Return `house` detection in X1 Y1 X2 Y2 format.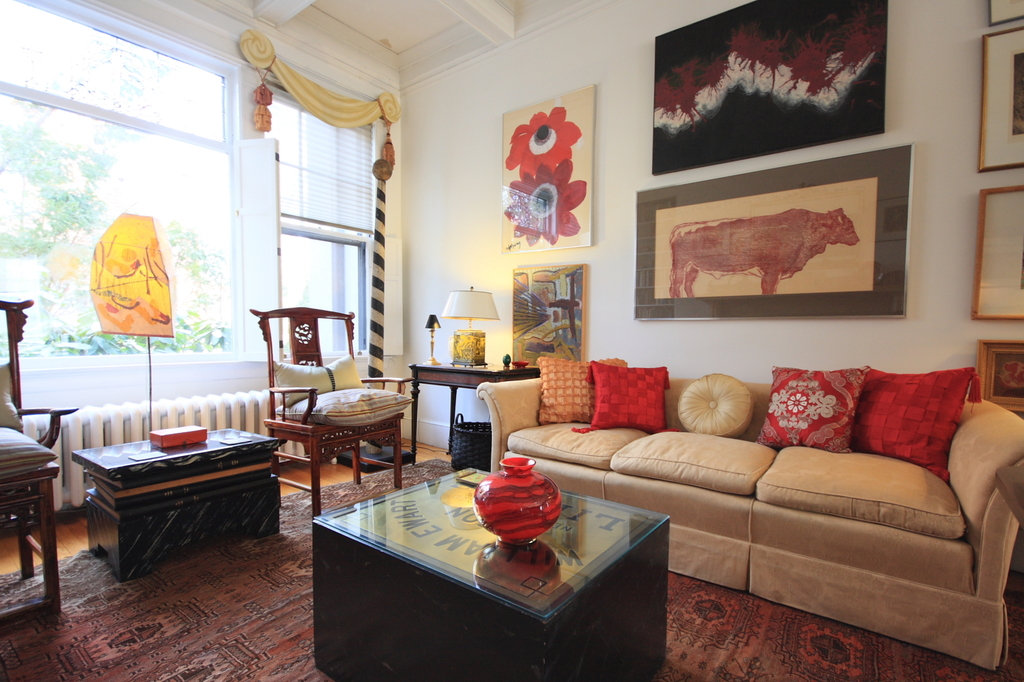
0 0 1023 673.
